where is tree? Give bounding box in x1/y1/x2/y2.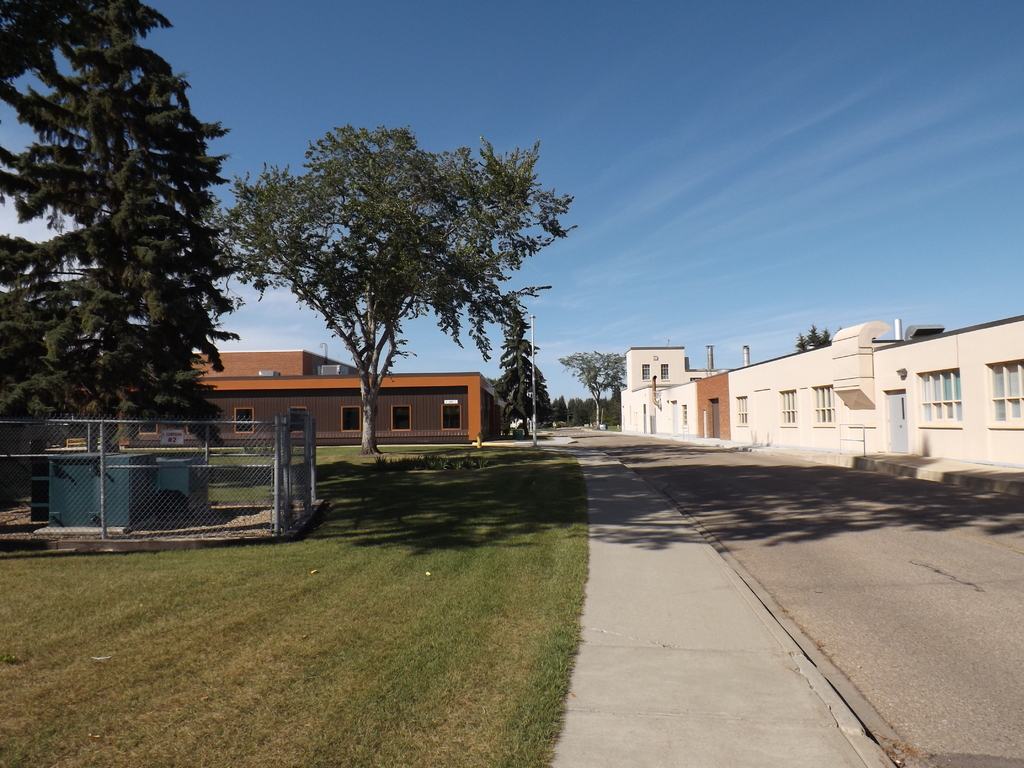
569/401/584/425.
